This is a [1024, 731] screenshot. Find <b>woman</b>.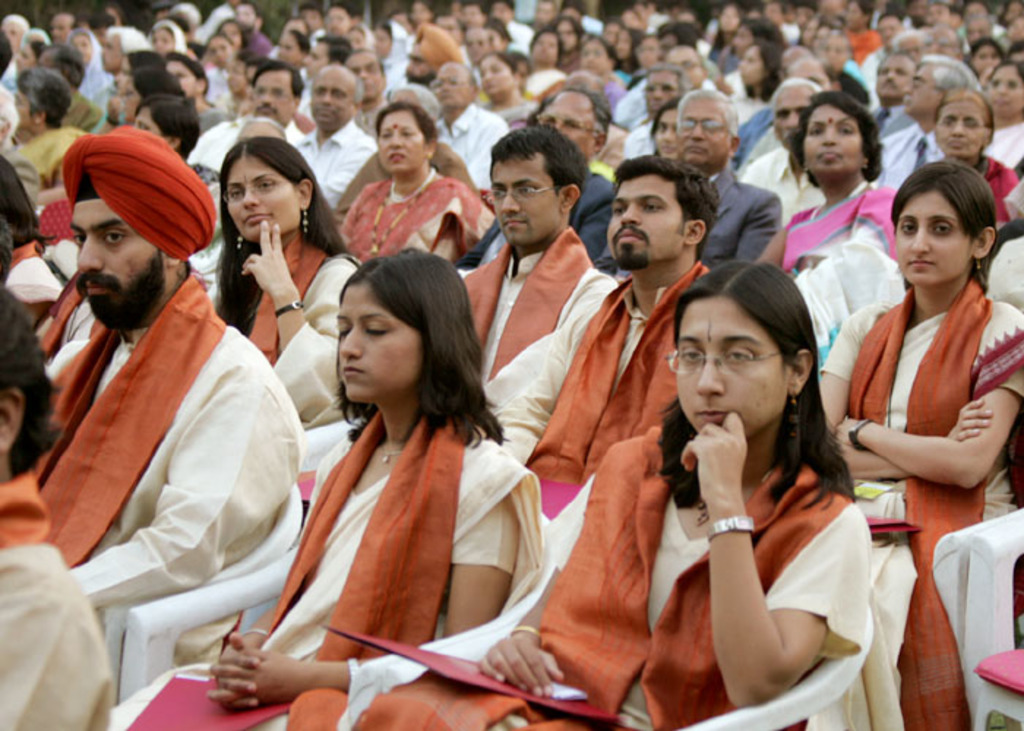
Bounding box: BBox(193, 133, 363, 424).
